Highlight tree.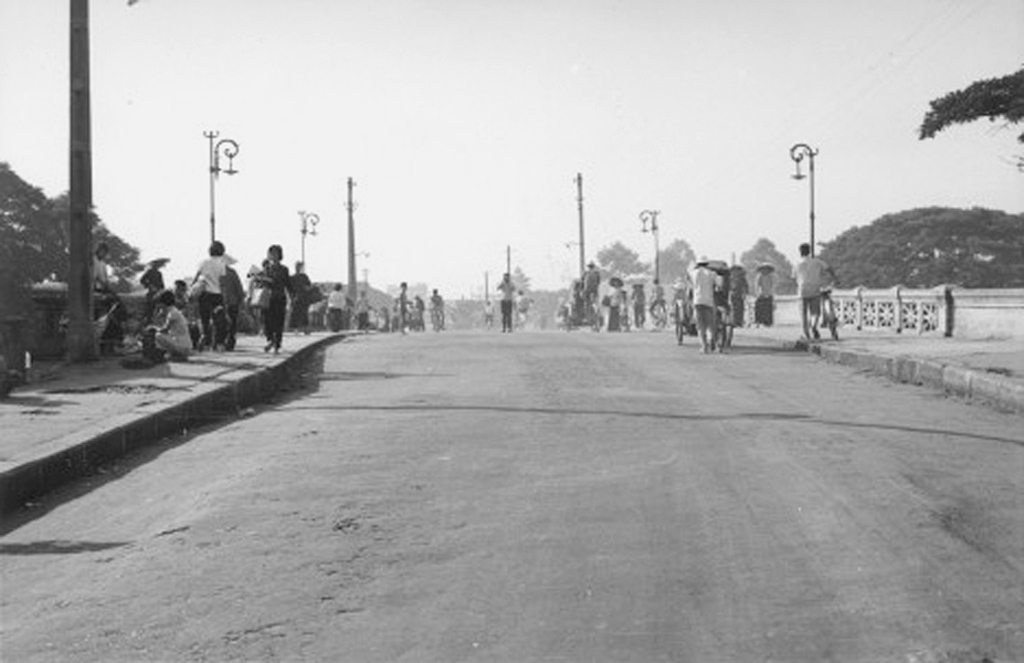
Highlighted region: select_region(920, 62, 1013, 167).
